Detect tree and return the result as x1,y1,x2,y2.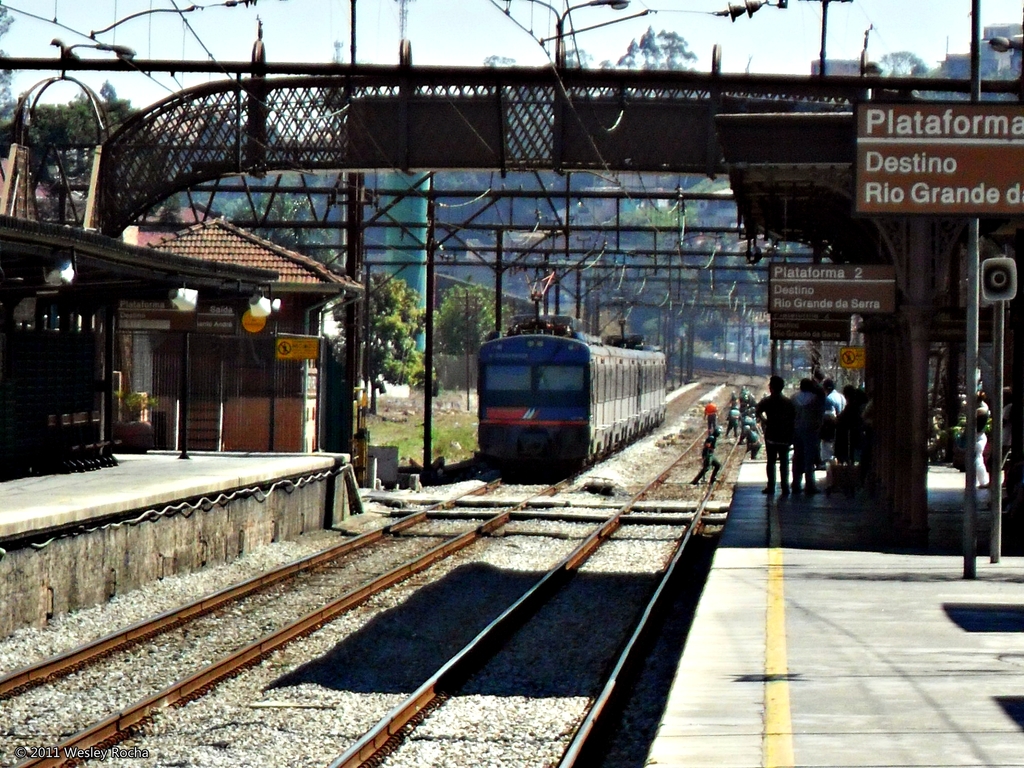
480,47,589,69.
